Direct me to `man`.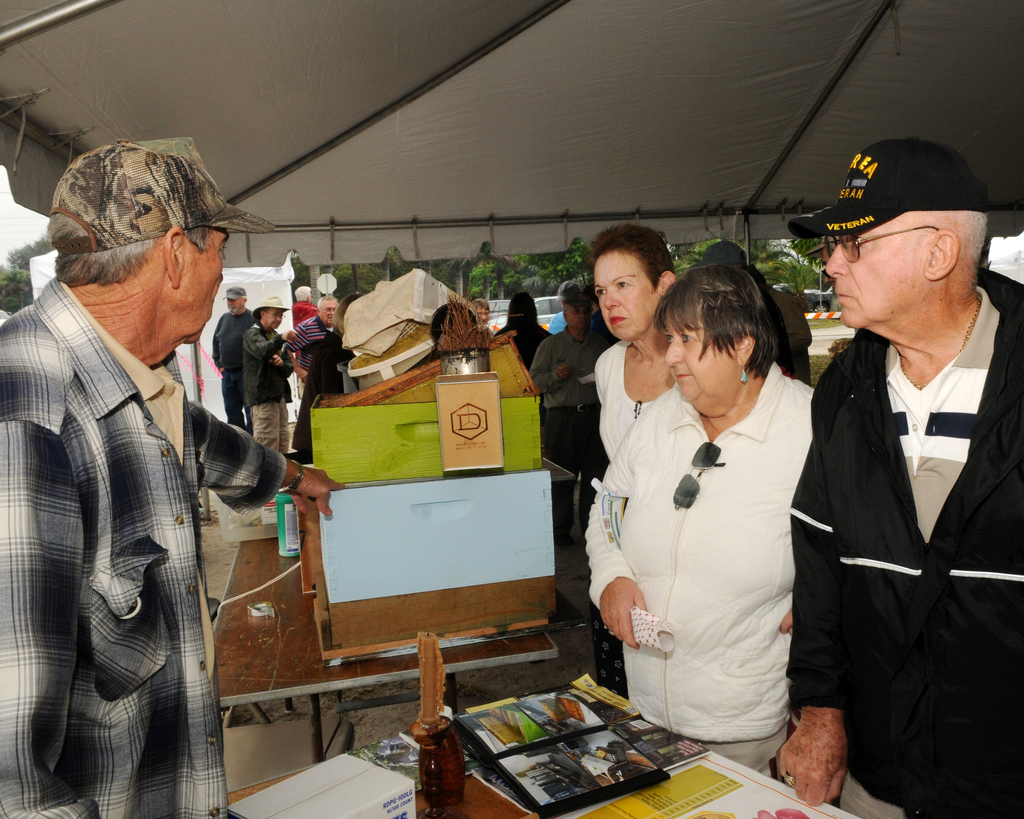
Direction: BBox(291, 278, 315, 323).
